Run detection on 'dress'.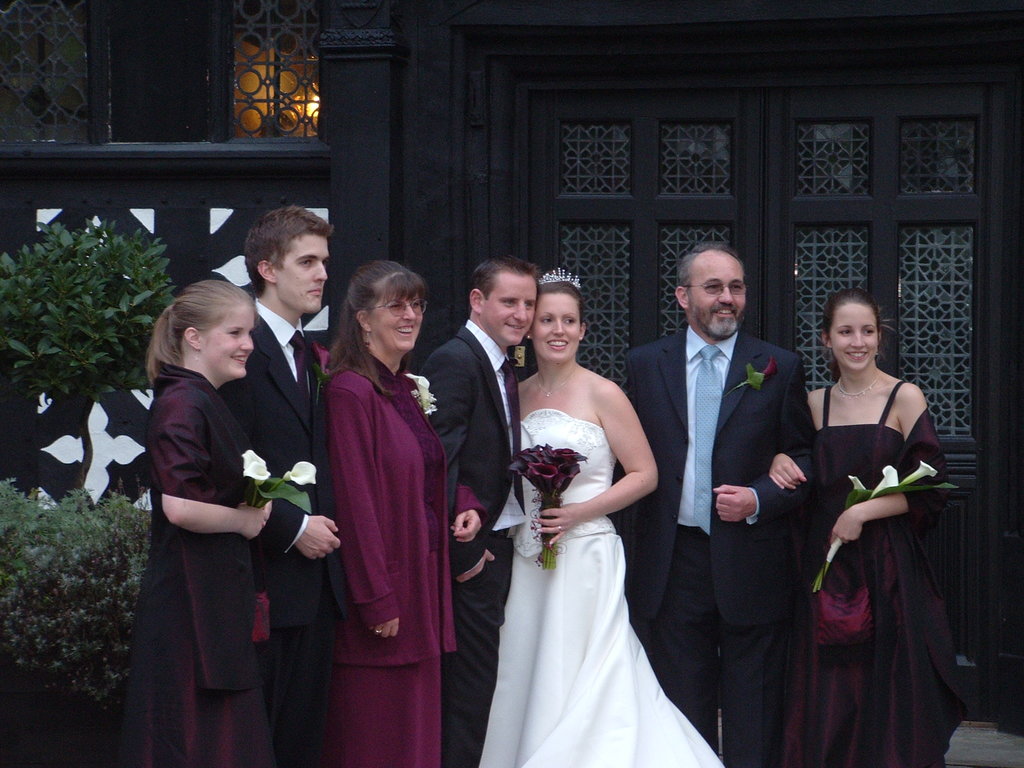
Result: [440, 335, 745, 761].
